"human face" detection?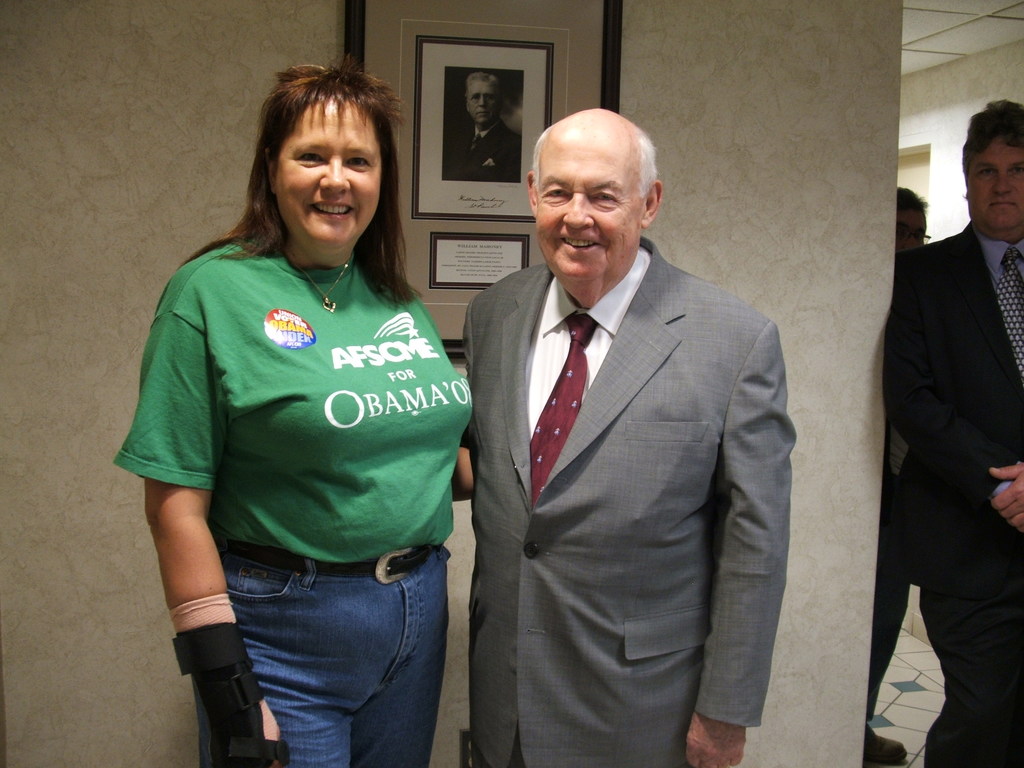
box(278, 94, 386, 240)
